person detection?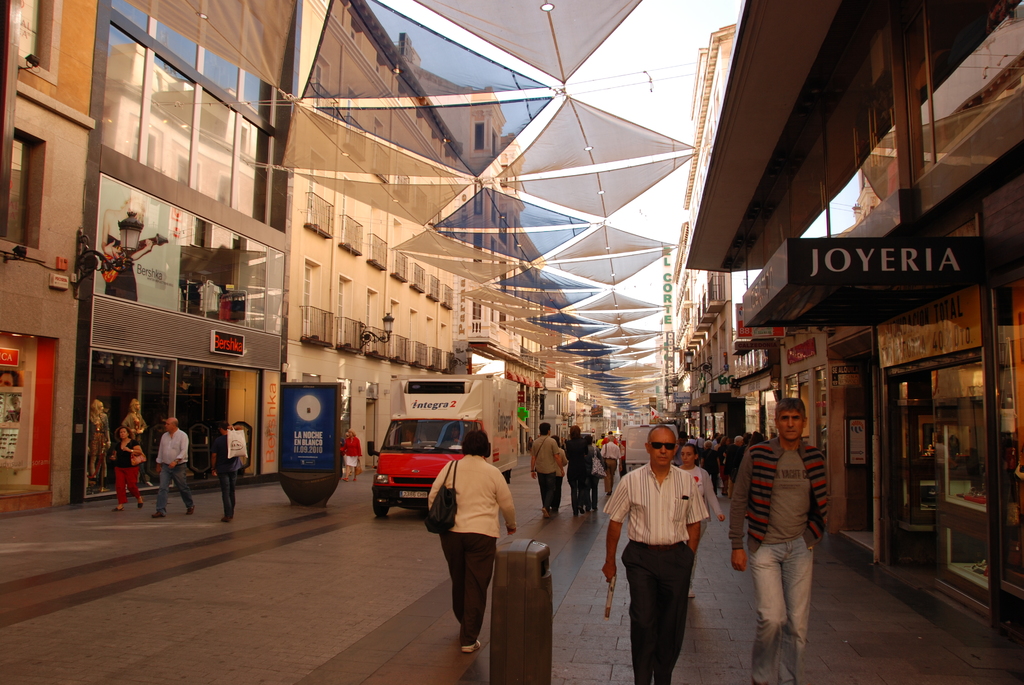
[97,194,154,296]
